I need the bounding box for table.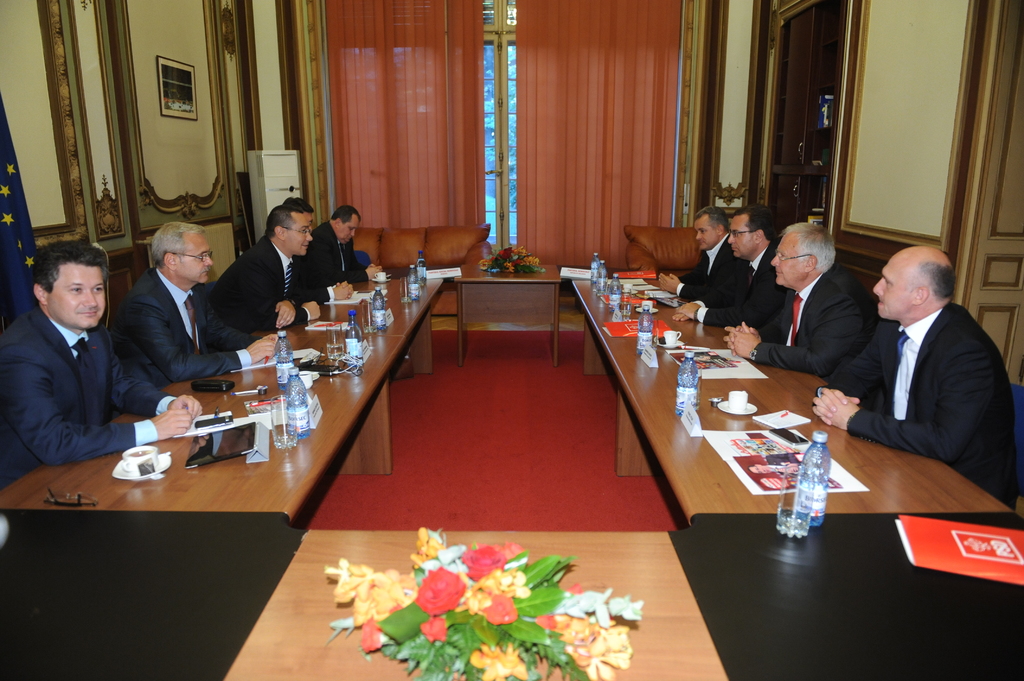
Here it is: [x1=1, y1=277, x2=442, y2=527].
